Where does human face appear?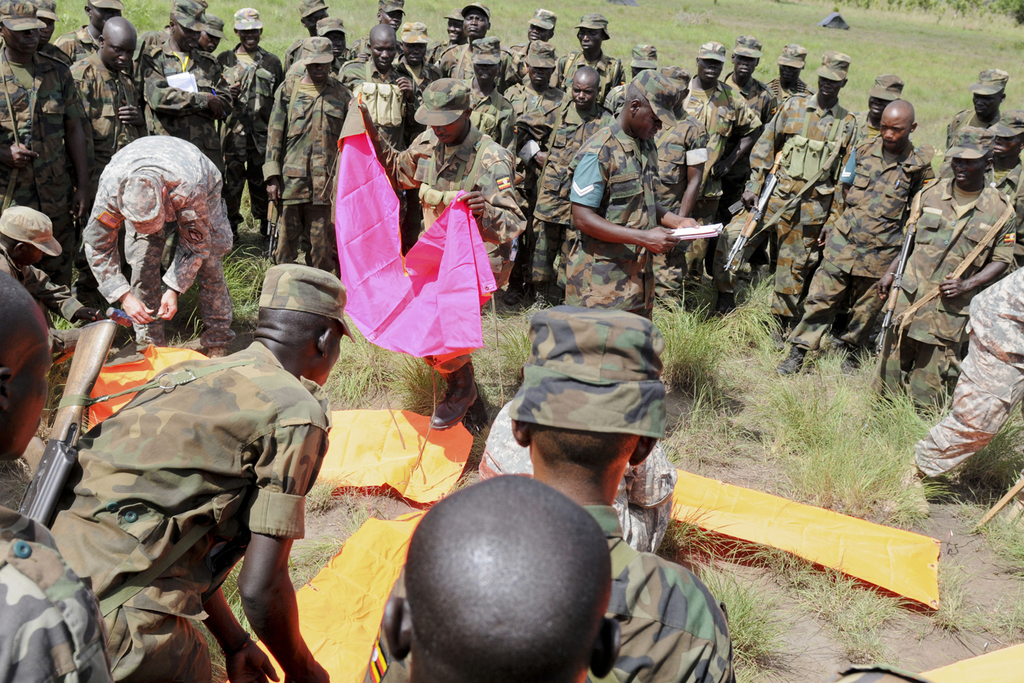
Appears at left=102, top=36, right=137, bottom=74.
